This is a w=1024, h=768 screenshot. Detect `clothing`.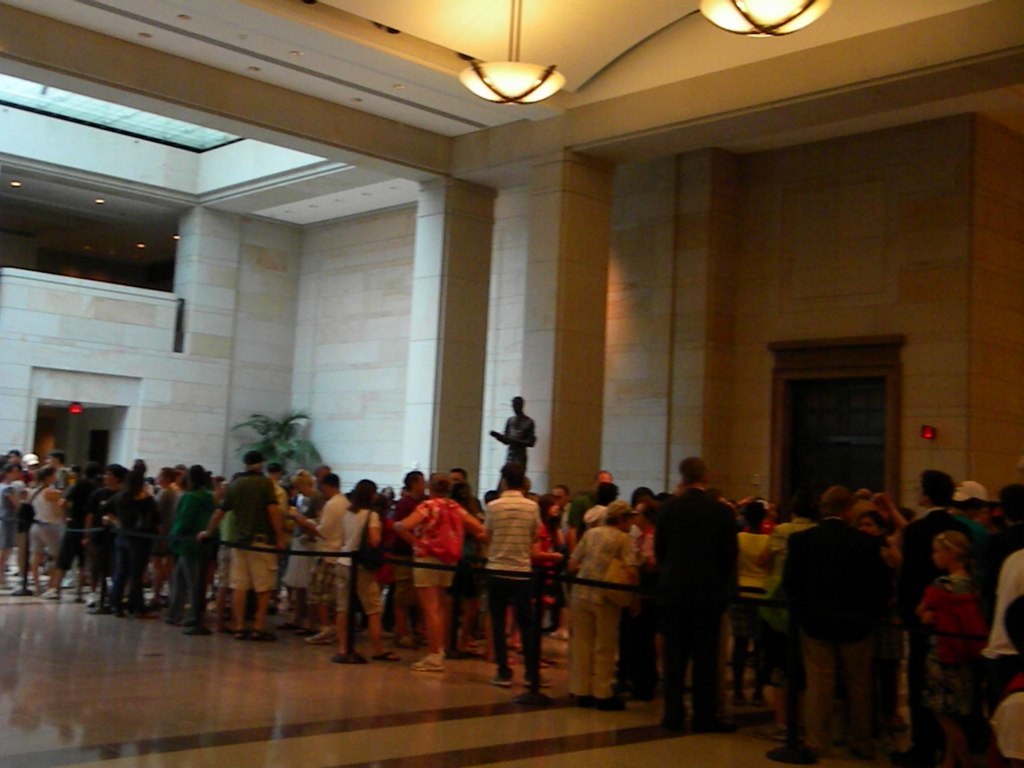
x1=168 y1=477 x2=227 y2=625.
